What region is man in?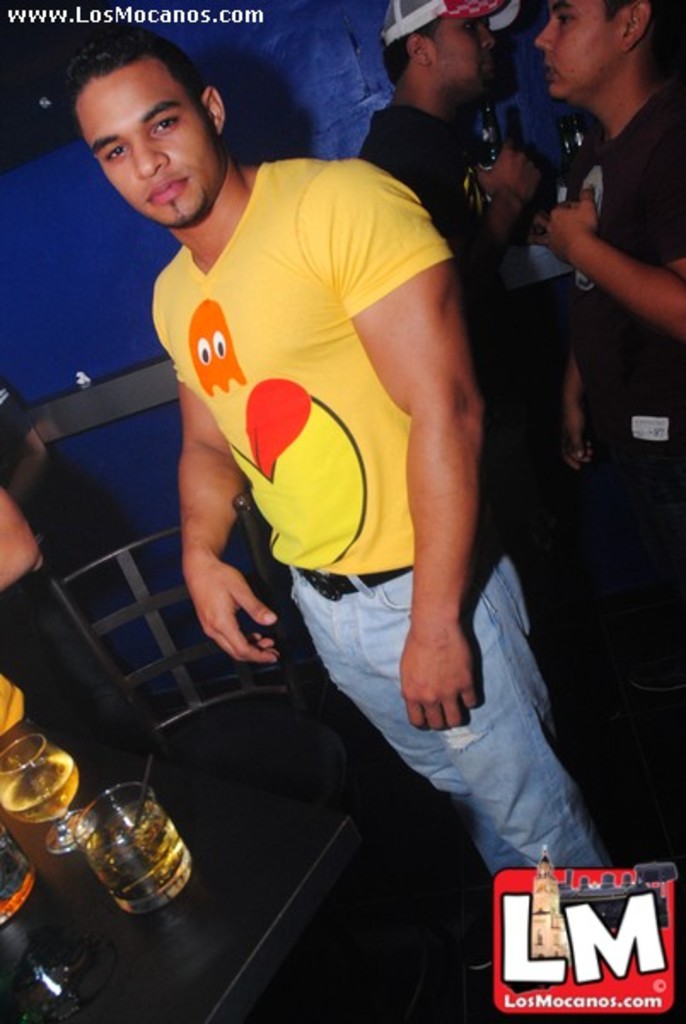
box=[111, 51, 575, 947].
